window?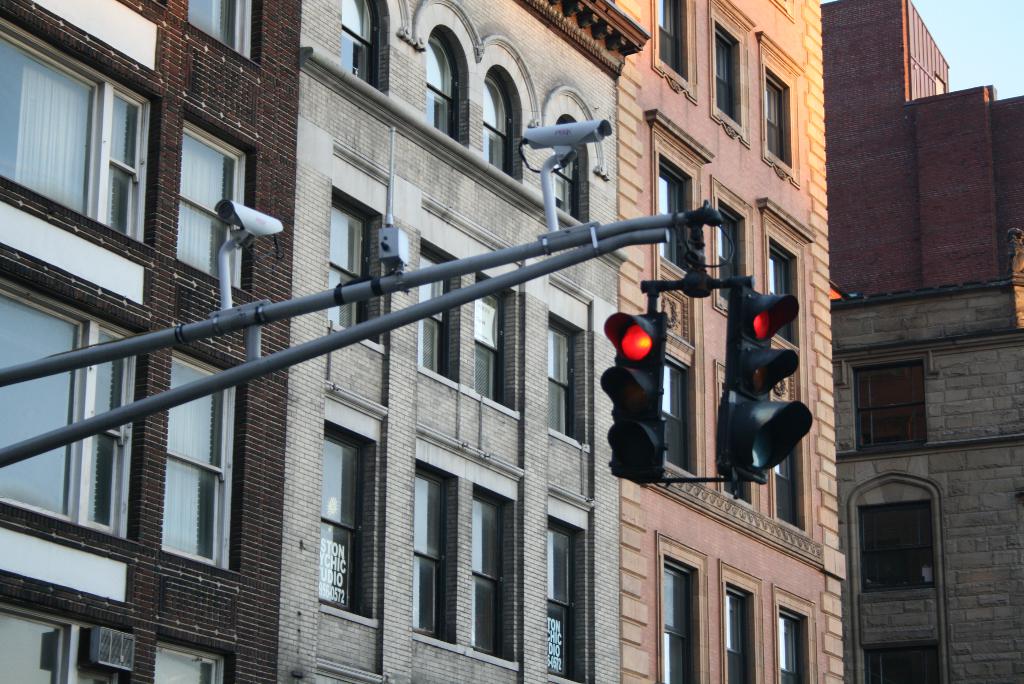
pyautogui.locateOnScreen(410, 474, 442, 641)
